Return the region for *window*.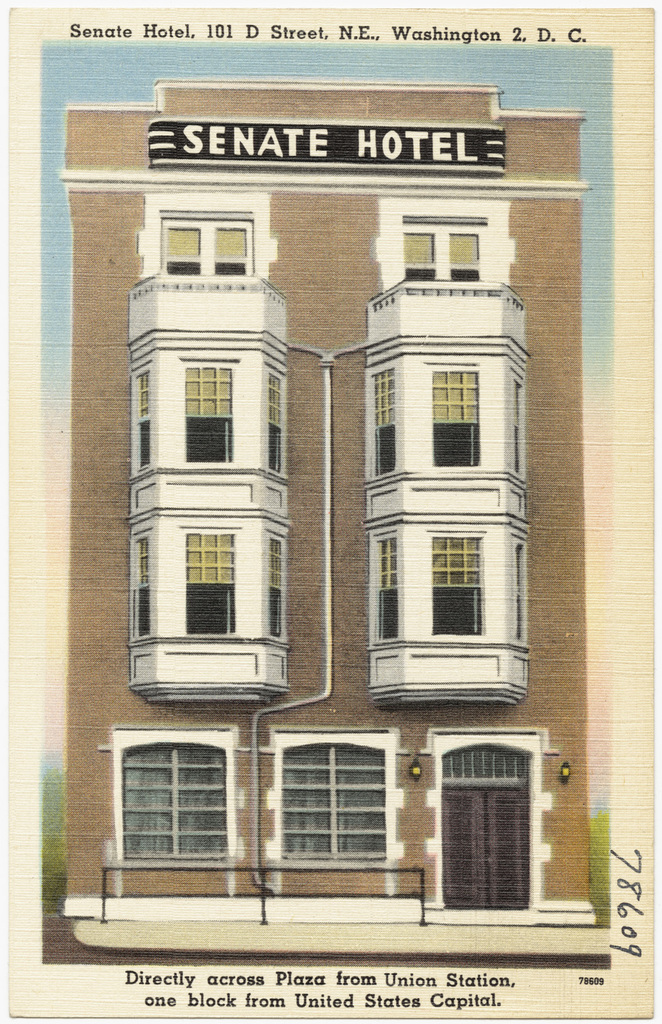
[left=114, top=724, right=235, bottom=863].
